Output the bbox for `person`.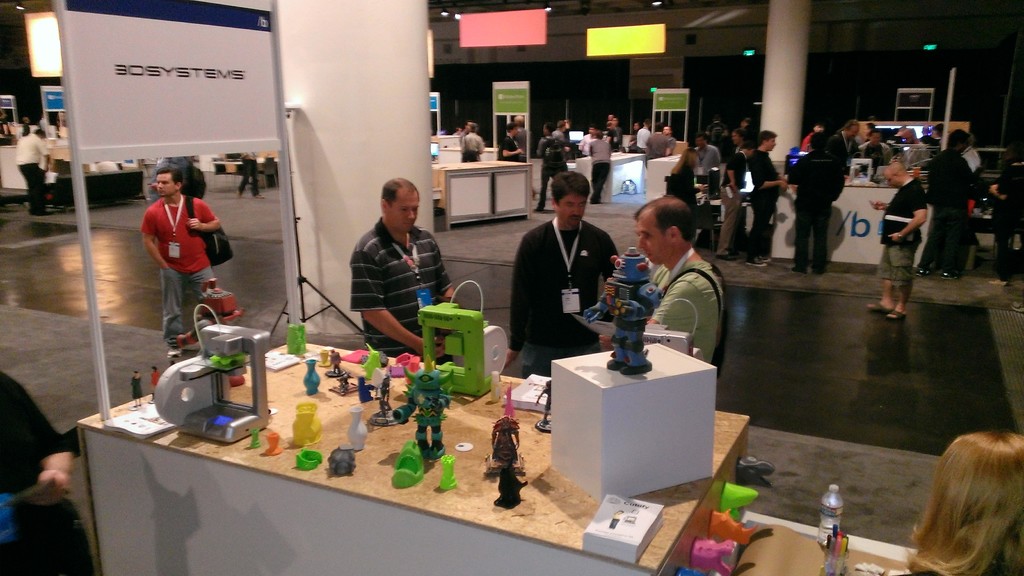
<region>349, 175, 456, 363</region>.
